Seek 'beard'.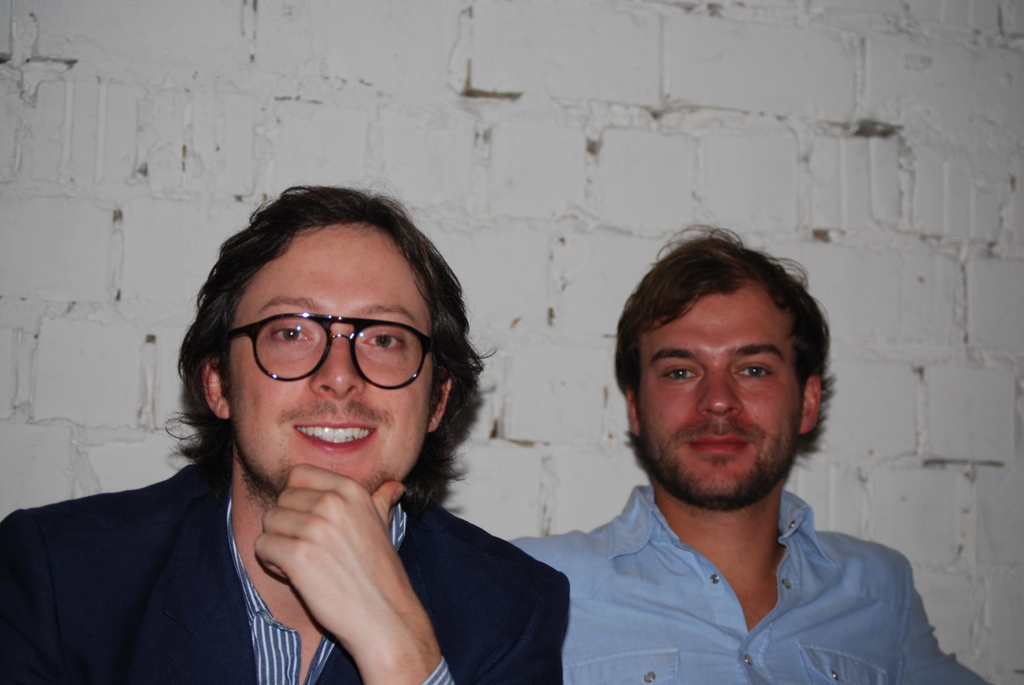
rect(629, 368, 819, 523).
